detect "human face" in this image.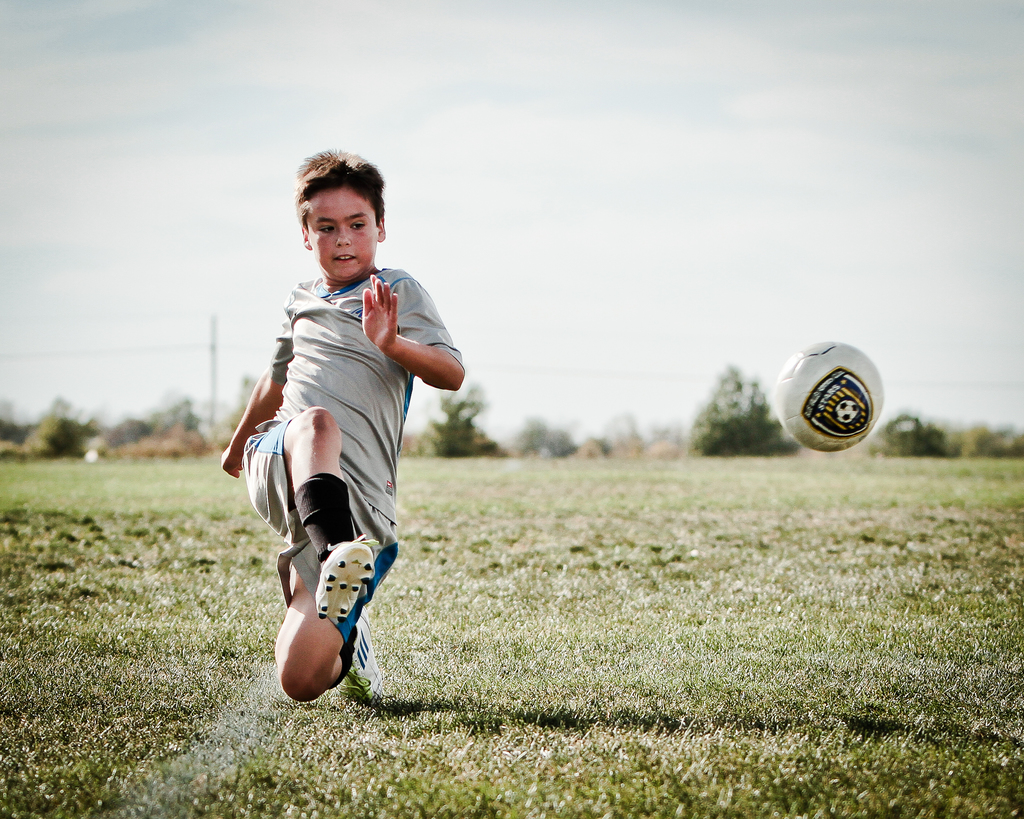
Detection: bbox=[307, 190, 378, 282].
